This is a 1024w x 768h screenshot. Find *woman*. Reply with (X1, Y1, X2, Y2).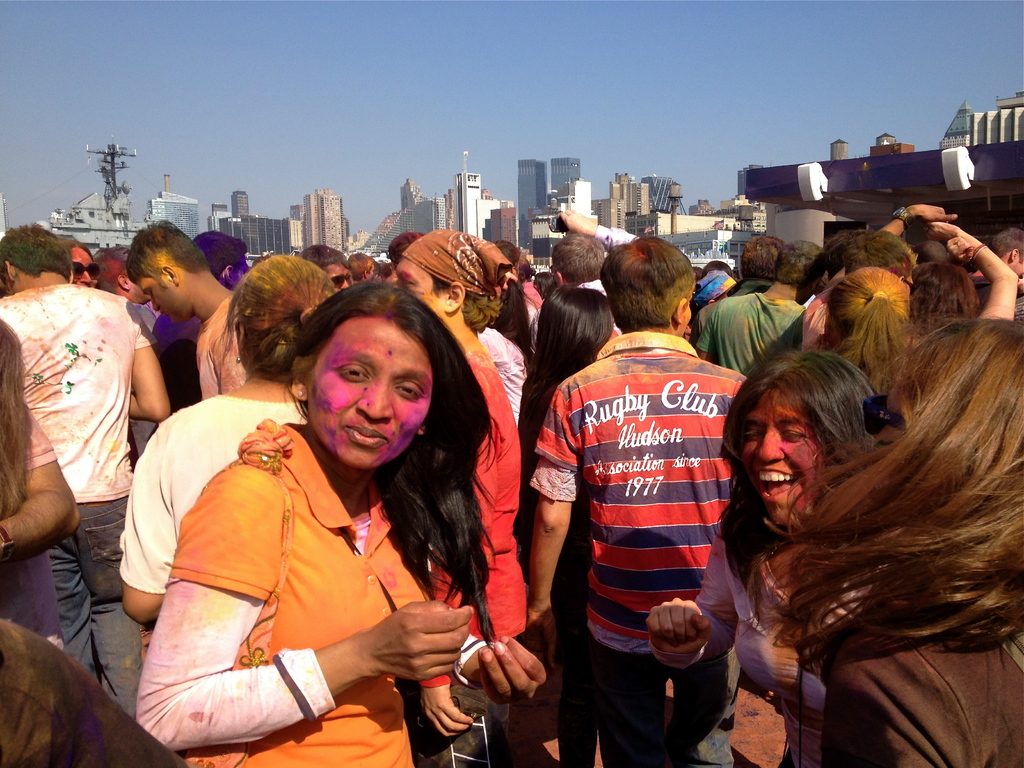
(644, 346, 877, 767).
